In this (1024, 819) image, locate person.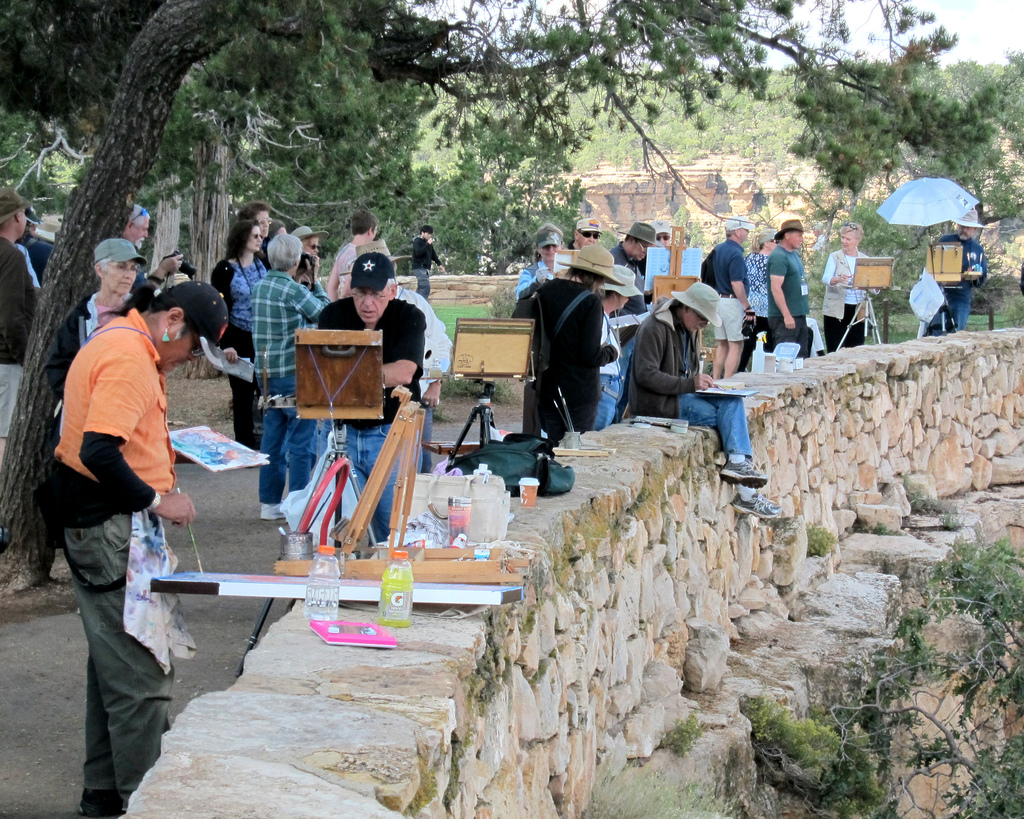
Bounding box: x1=311, y1=248, x2=421, y2=552.
